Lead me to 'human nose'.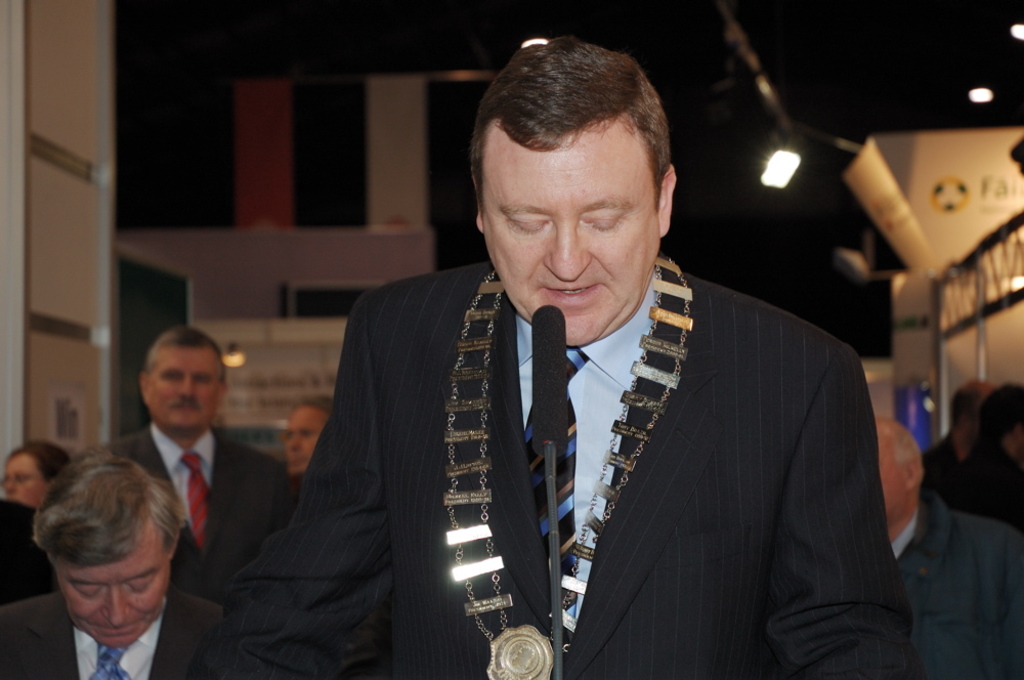
Lead to locate(101, 587, 132, 631).
